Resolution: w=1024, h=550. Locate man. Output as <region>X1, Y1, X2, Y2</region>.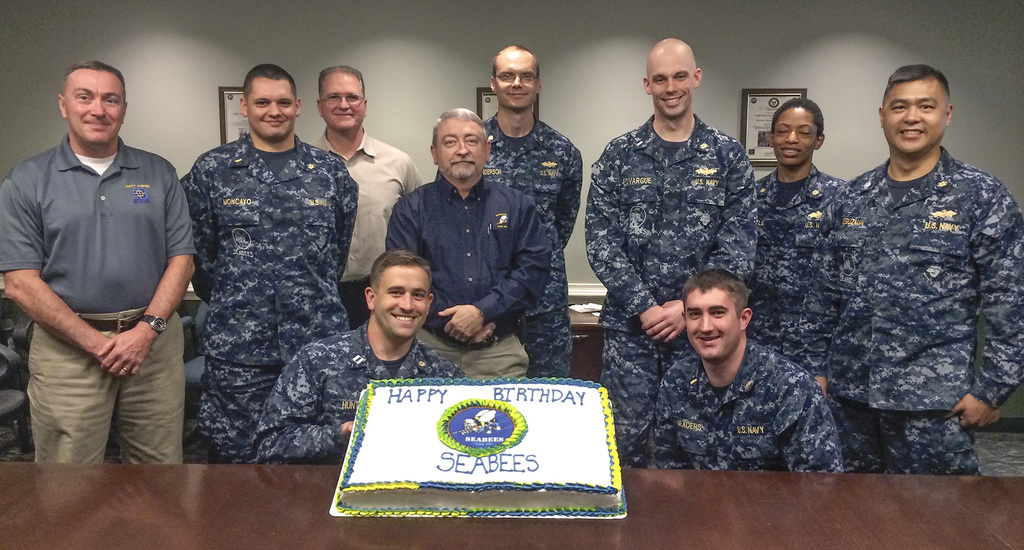
<region>580, 36, 762, 468</region>.
